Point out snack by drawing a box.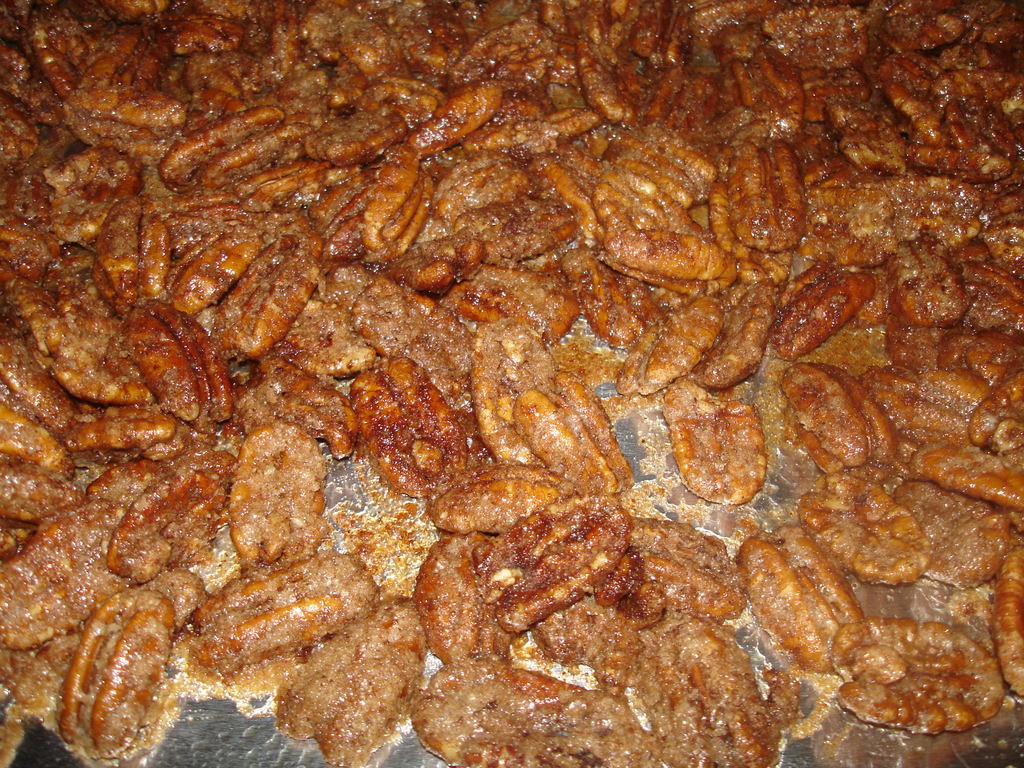
l=831, t=605, r=1002, b=739.
